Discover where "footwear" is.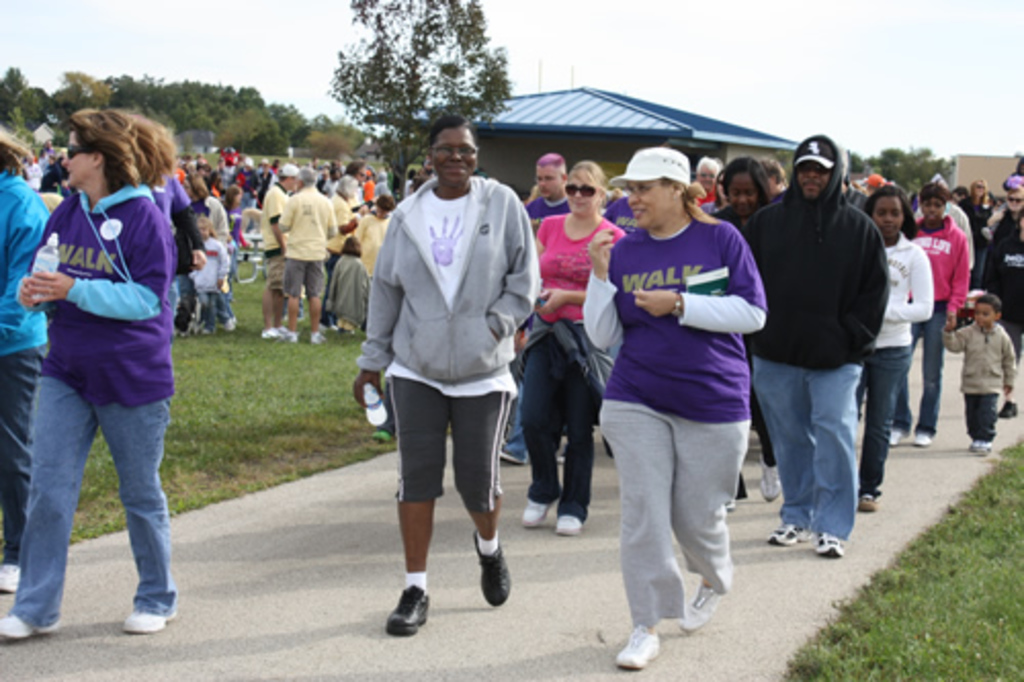
Discovered at 678/580/725/643.
